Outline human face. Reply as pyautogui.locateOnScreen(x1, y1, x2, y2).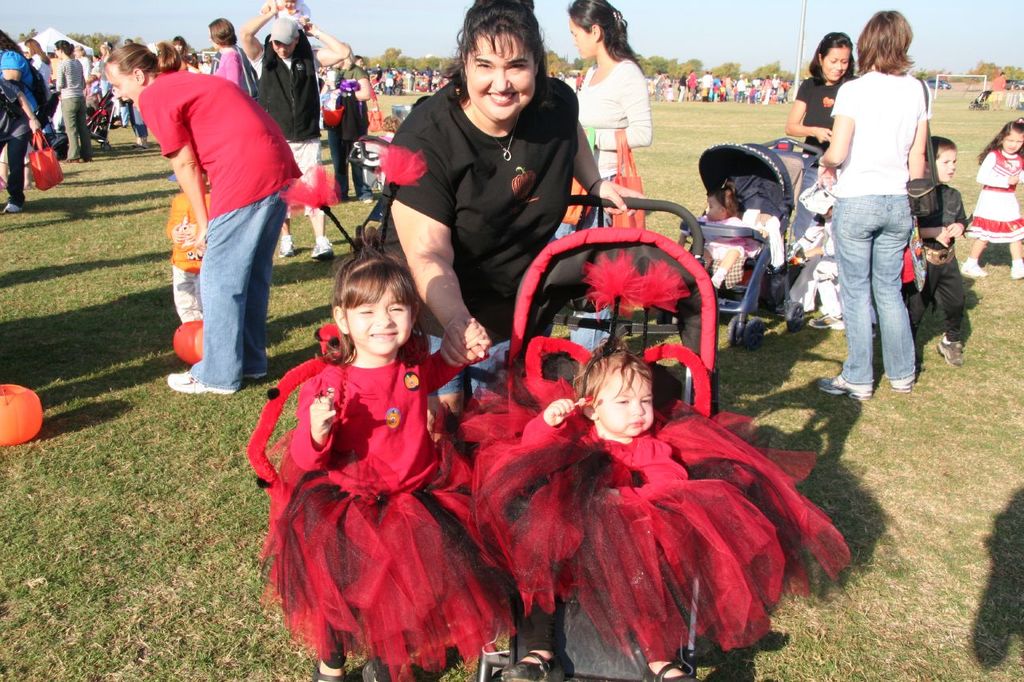
pyautogui.locateOnScreen(345, 293, 413, 355).
